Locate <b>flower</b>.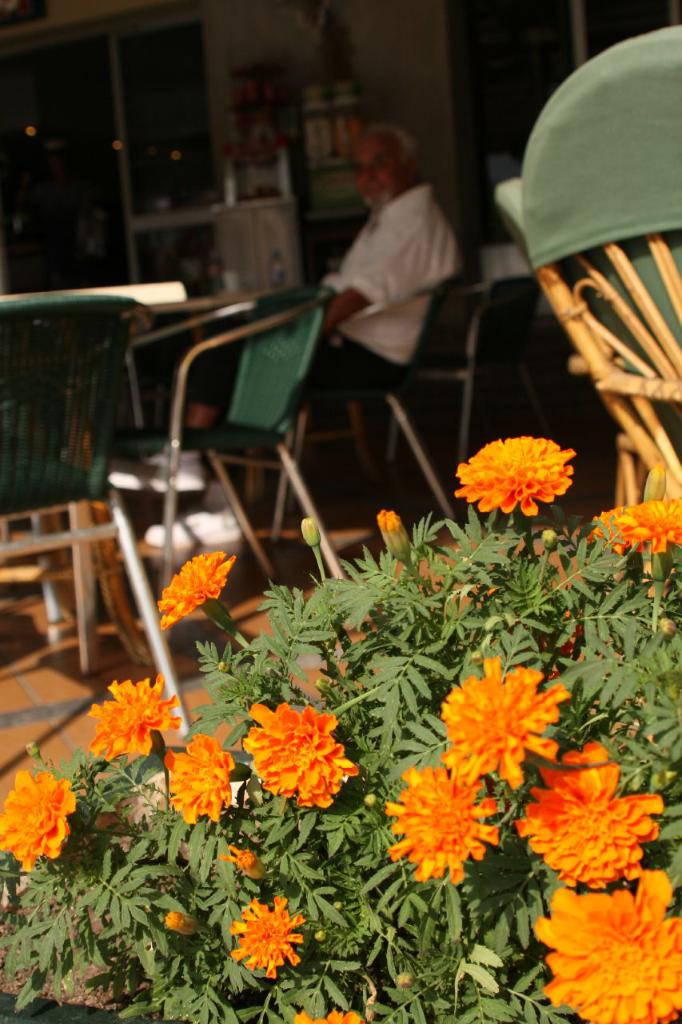
Bounding box: box=[227, 892, 315, 982].
